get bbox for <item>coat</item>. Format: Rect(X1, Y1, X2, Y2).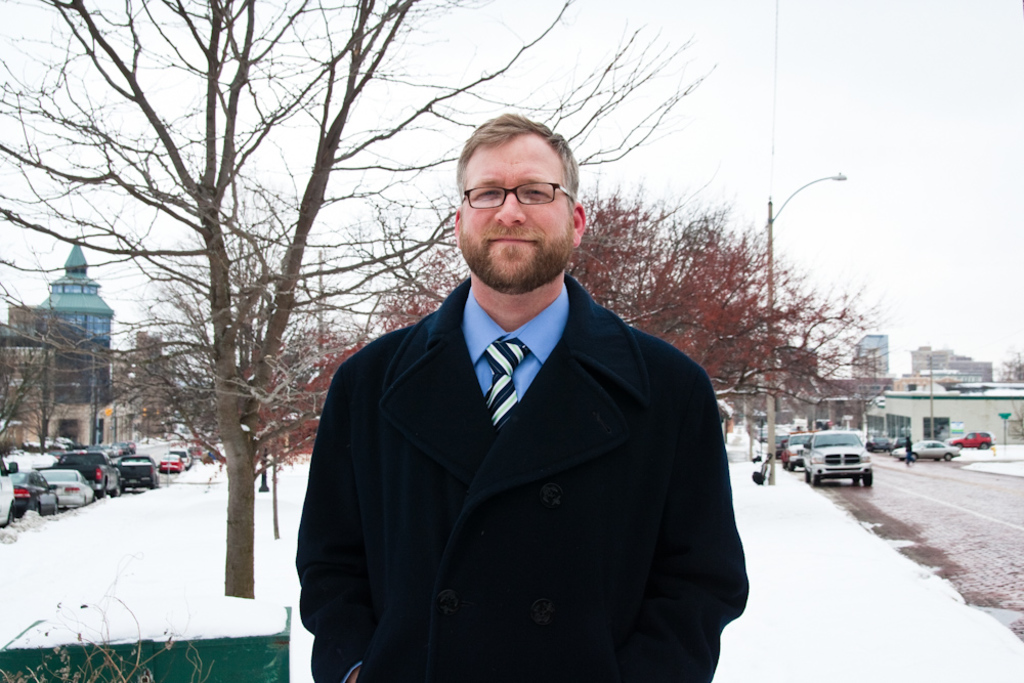
Rect(302, 233, 770, 682).
